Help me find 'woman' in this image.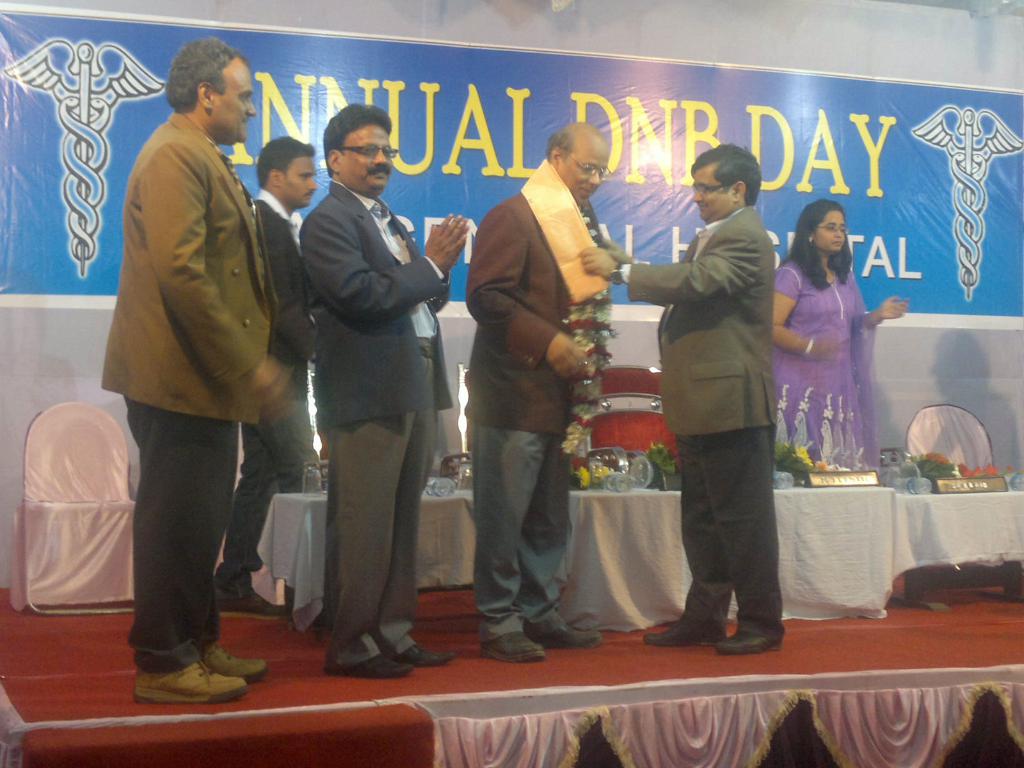
Found it: detection(285, 117, 456, 691).
